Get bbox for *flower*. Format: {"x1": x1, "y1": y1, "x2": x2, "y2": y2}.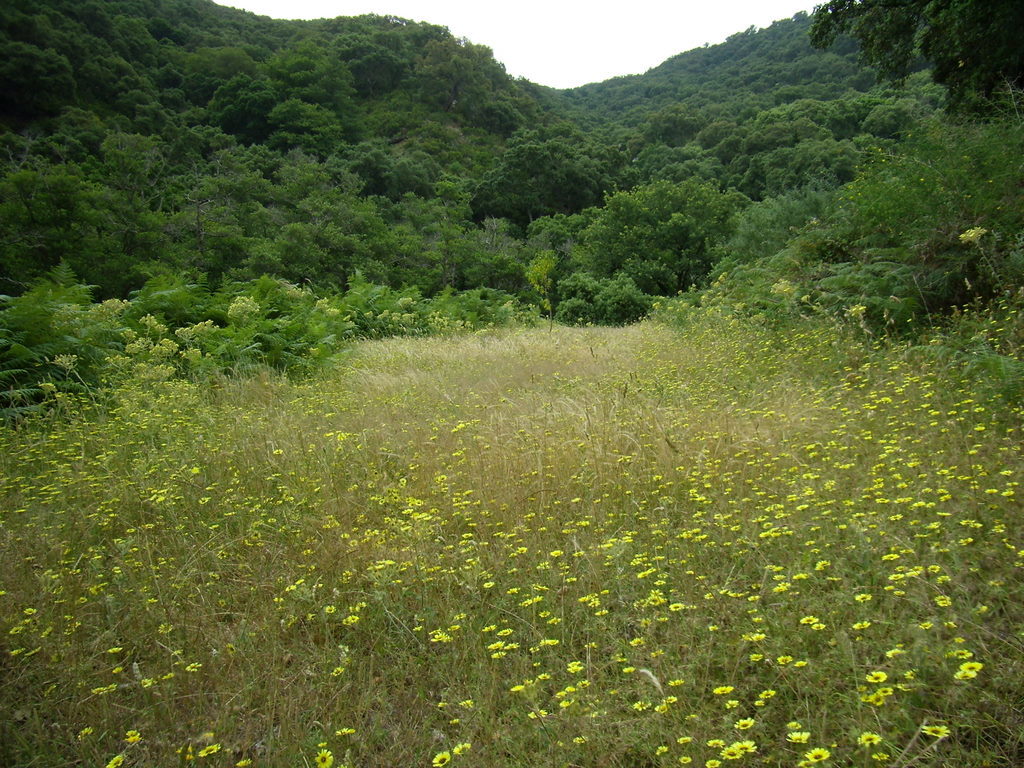
{"x1": 431, "y1": 753, "x2": 451, "y2": 767}.
